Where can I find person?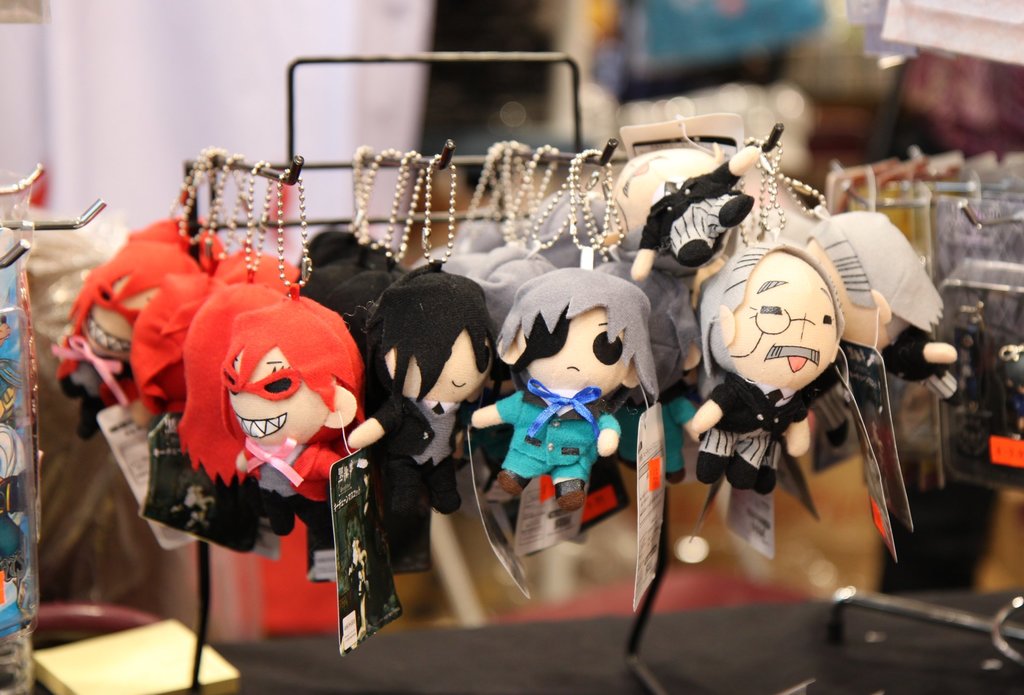
You can find it at left=176, top=299, right=339, bottom=587.
